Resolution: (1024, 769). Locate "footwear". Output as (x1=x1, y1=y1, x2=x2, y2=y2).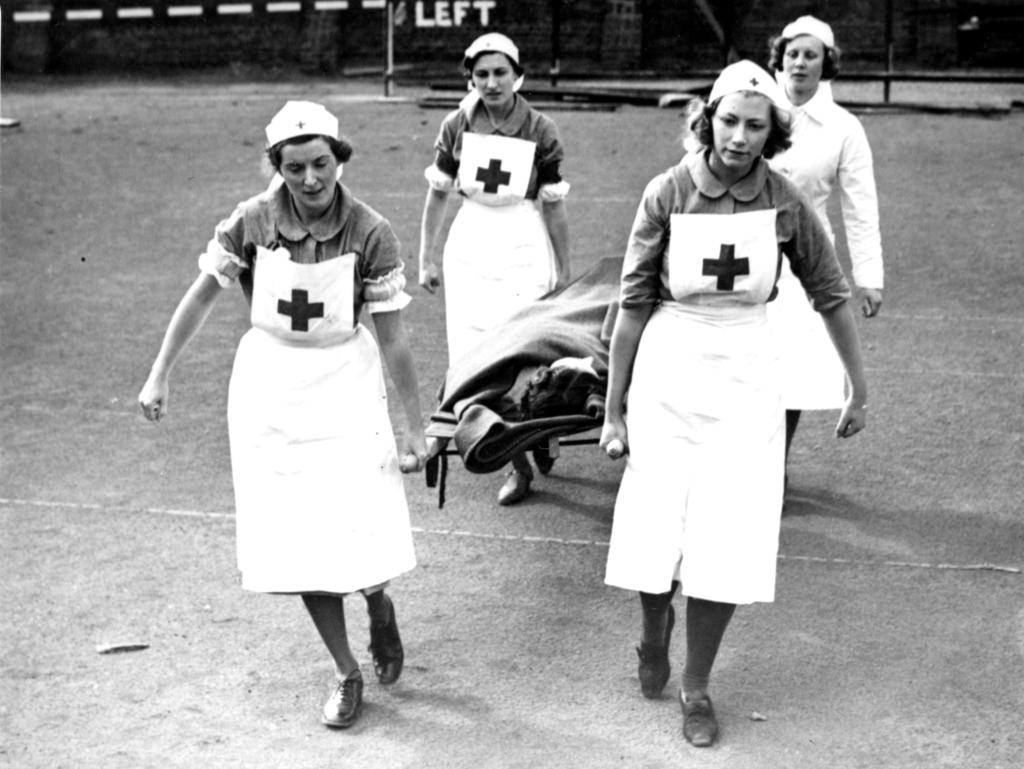
(x1=636, y1=606, x2=672, y2=697).
